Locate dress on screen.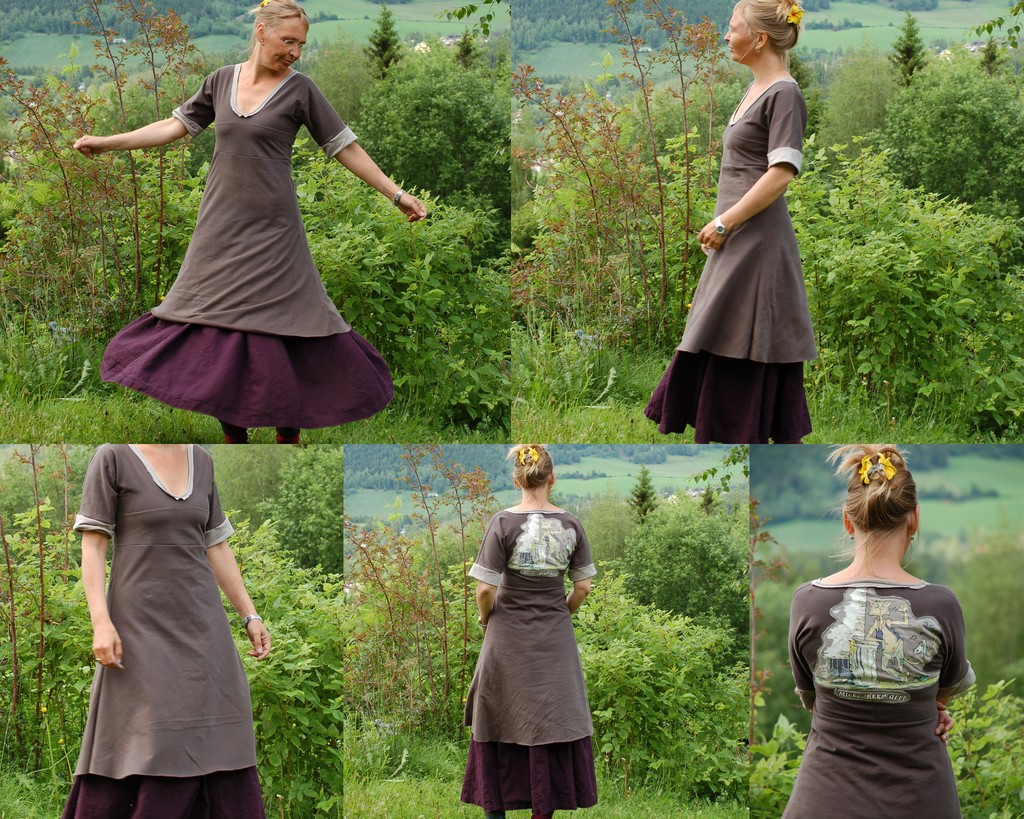
On screen at Rect(456, 509, 599, 815).
